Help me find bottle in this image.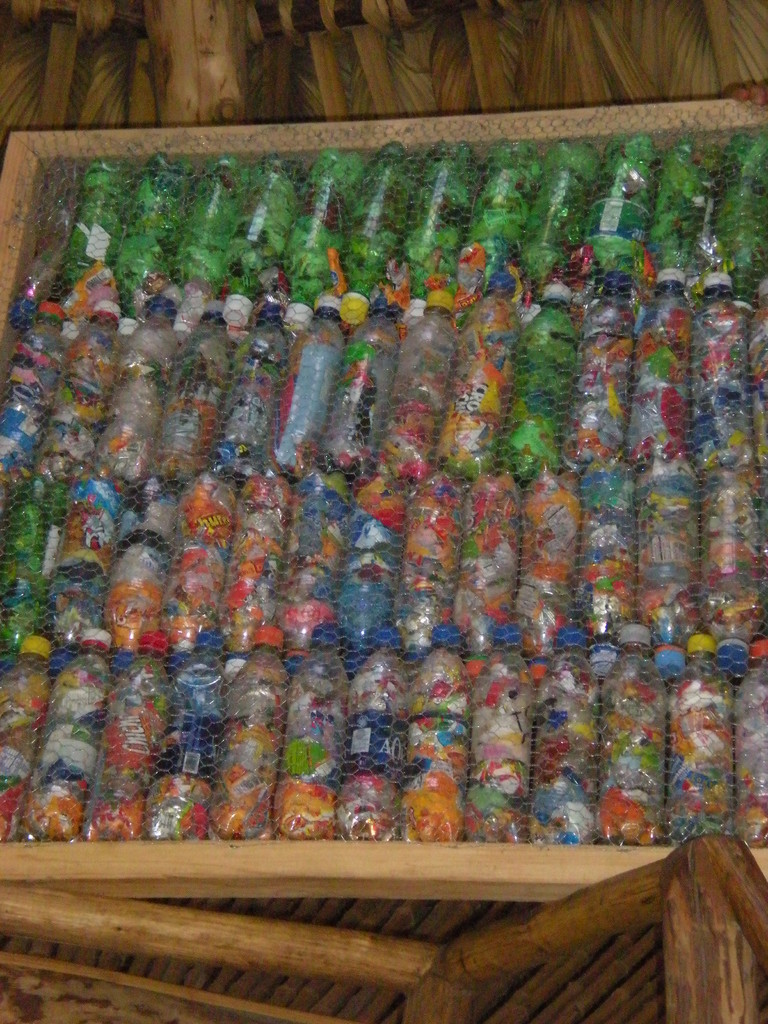
Found it: x1=535 y1=627 x2=602 y2=844.
